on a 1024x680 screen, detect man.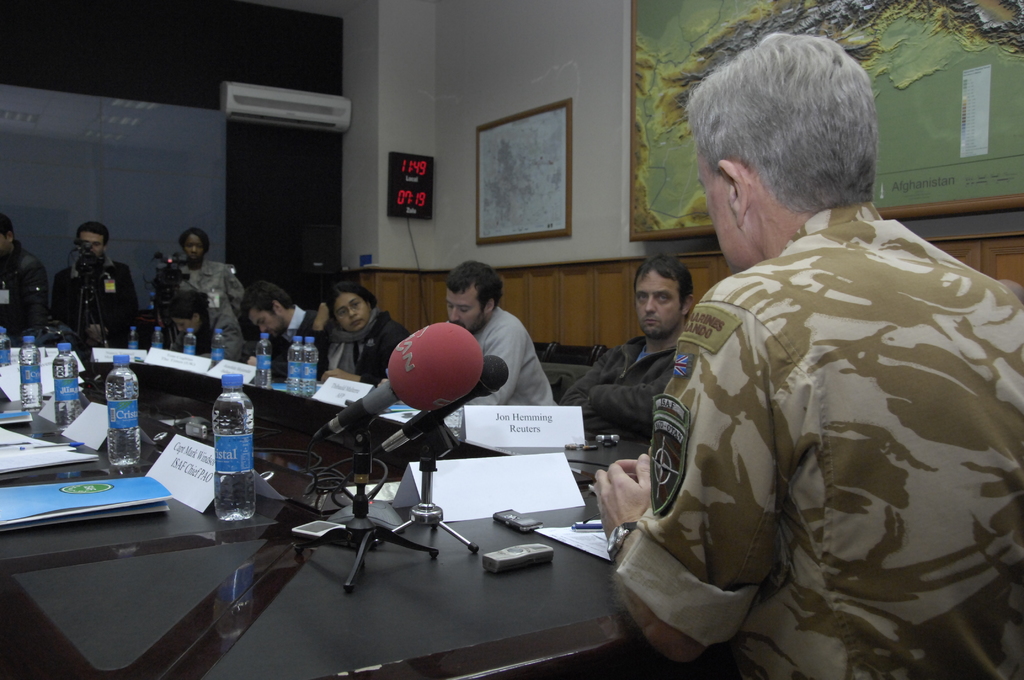
box=[559, 249, 692, 439].
